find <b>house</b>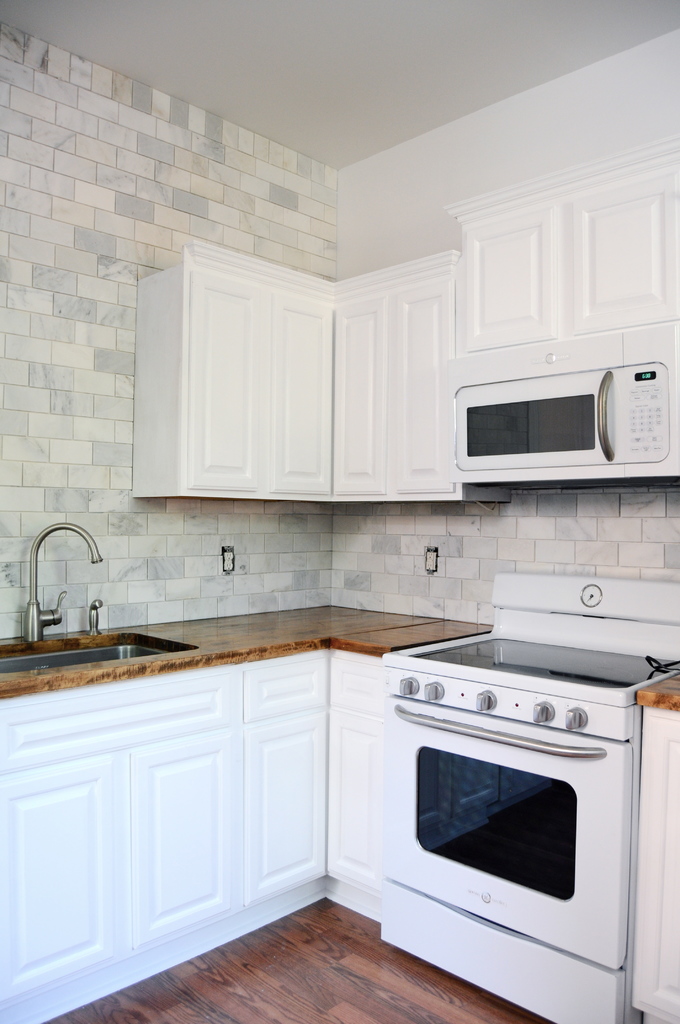
rect(0, 0, 679, 1023)
